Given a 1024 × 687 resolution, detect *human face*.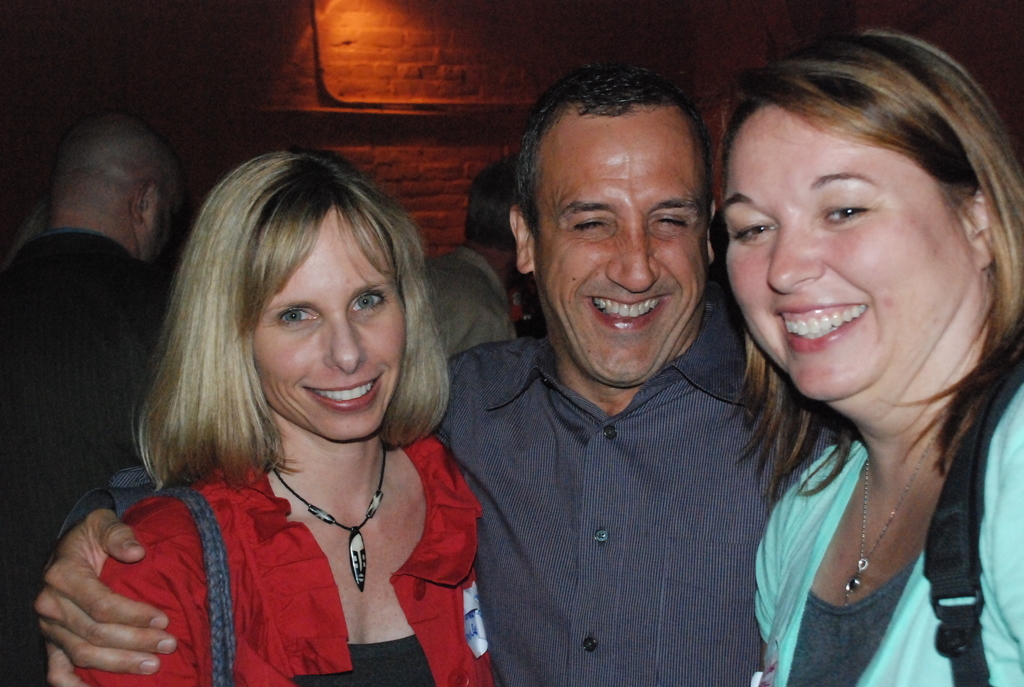
<bbox>252, 203, 405, 442</bbox>.
